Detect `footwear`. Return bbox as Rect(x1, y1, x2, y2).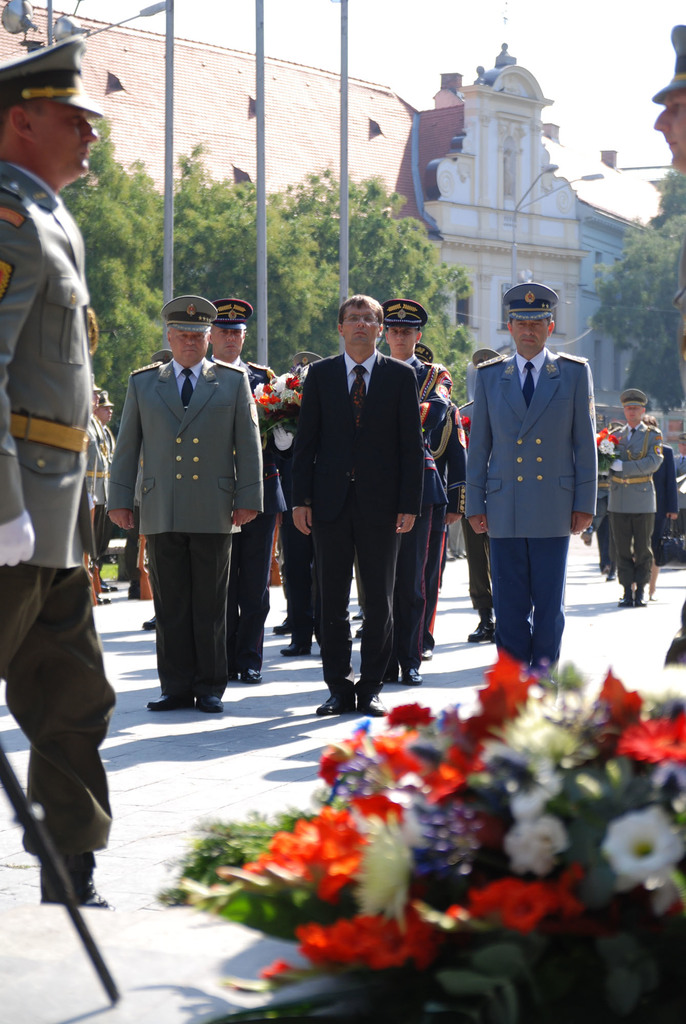
Rect(279, 643, 317, 657).
